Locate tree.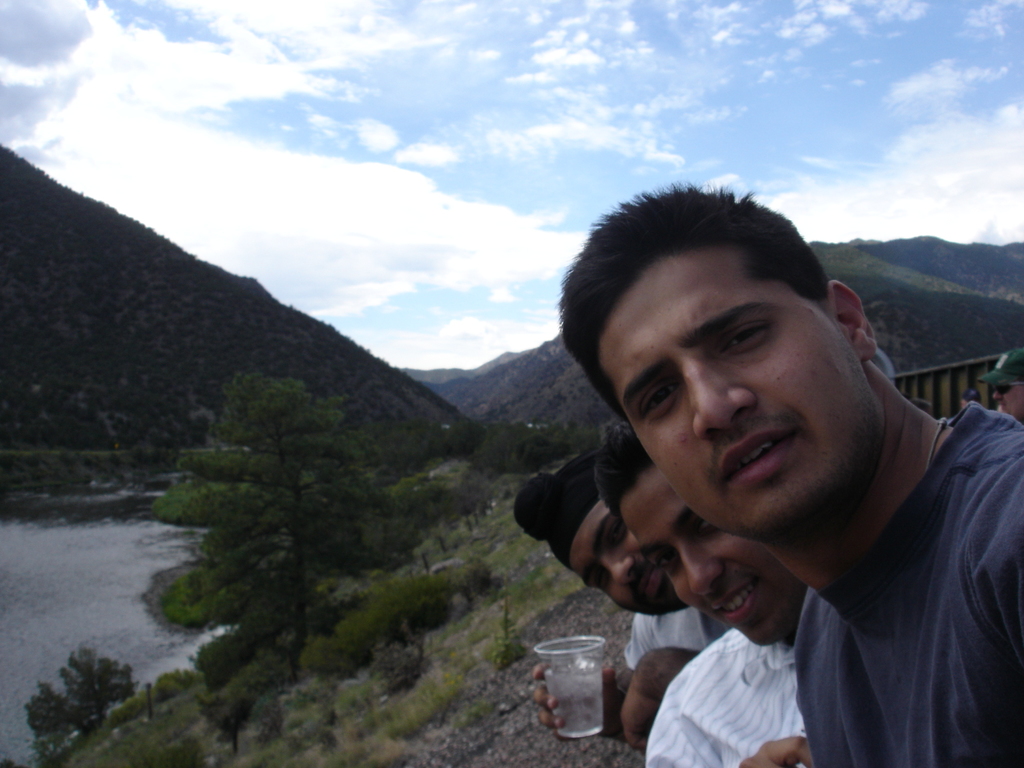
Bounding box: {"x1": 553, "y1": 414, "x2": 603, "y2": 463}.
